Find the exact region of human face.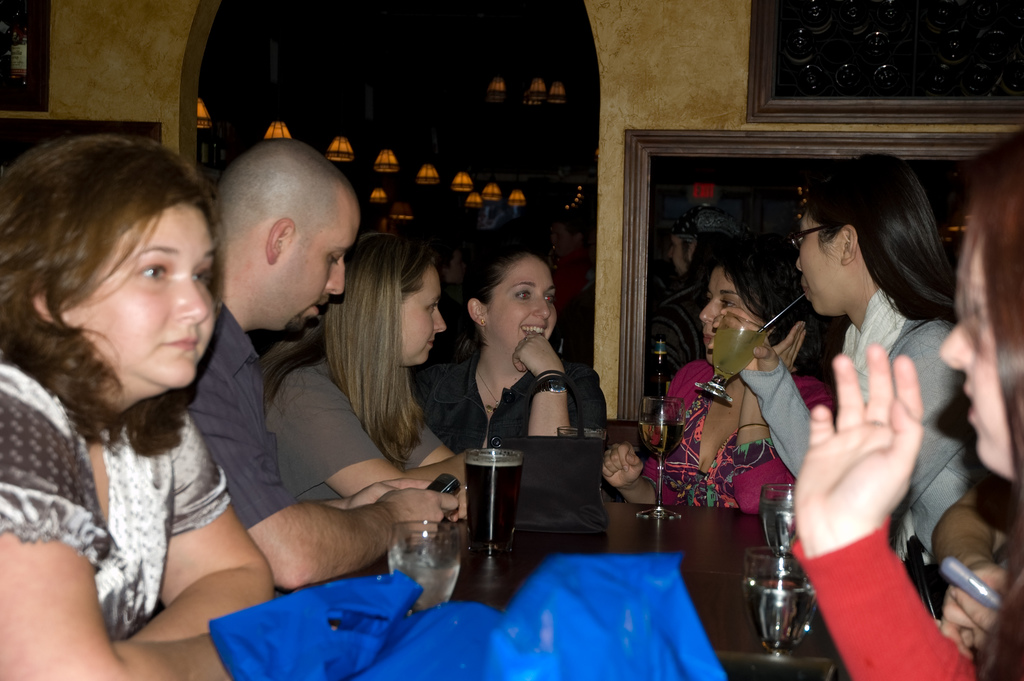
Exact region: 698/265/766/366.
